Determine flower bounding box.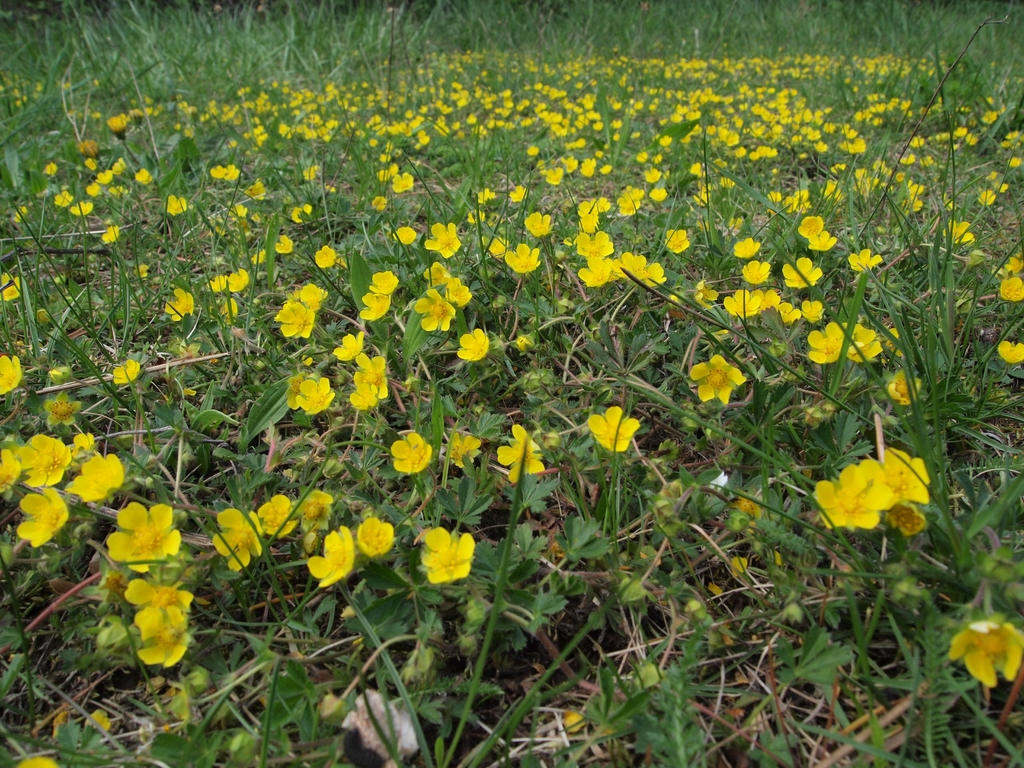
Determined: 307:527:350:582.
